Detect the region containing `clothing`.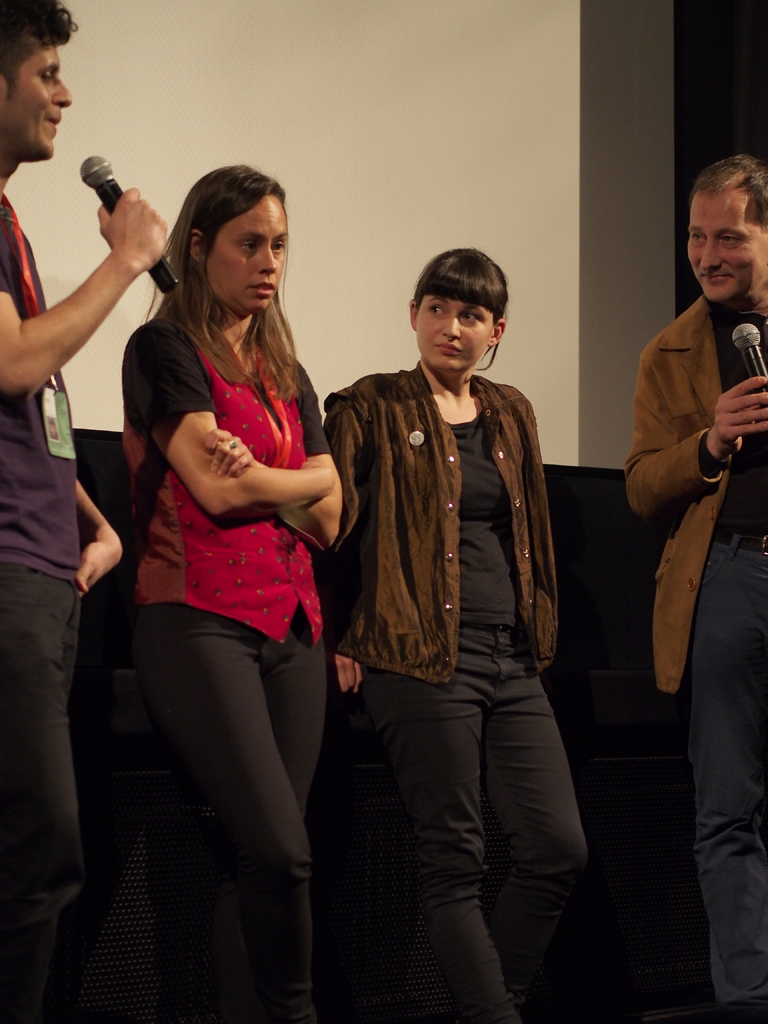
{"left": 0, "top": 192, "right": 86, "bottom": 1020}.
